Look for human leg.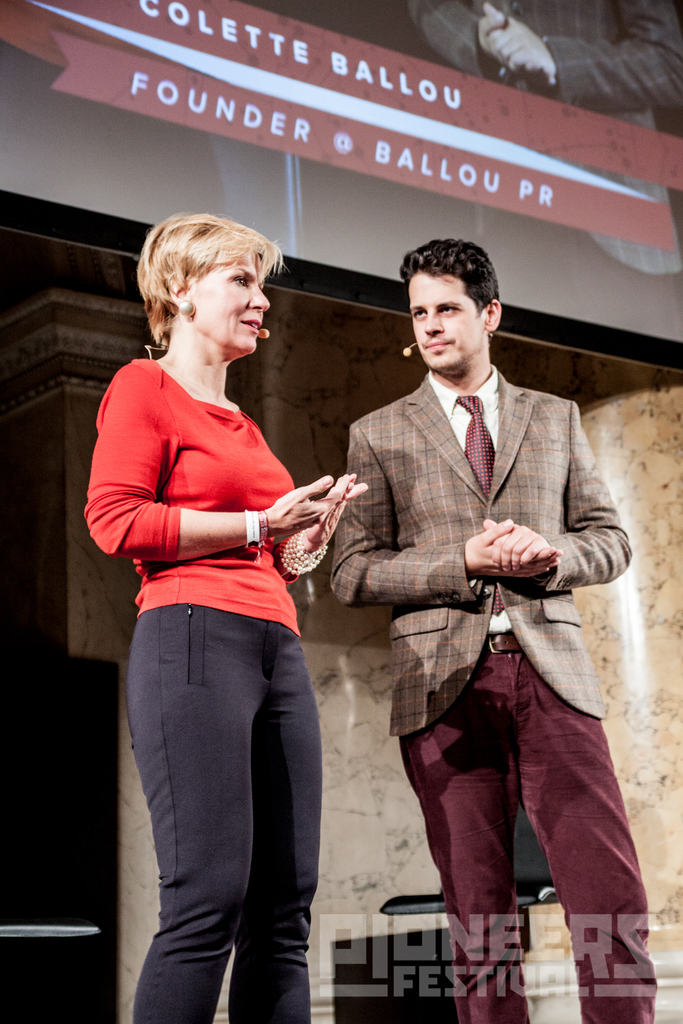
Found: Rect(404, 648, 521, 1023).
